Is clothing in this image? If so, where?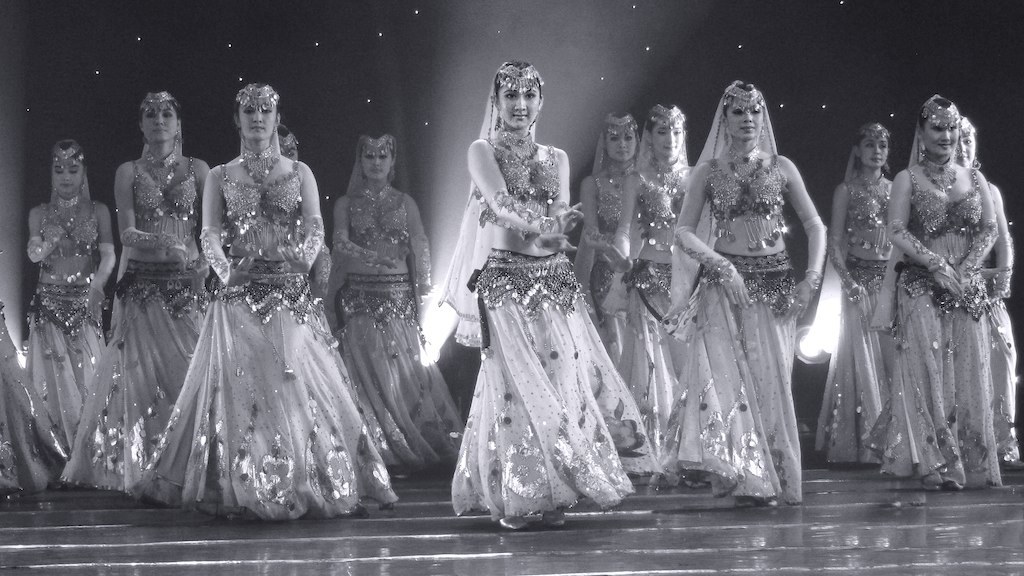
Yes, at bbox=(62, 153, 216, 482).
